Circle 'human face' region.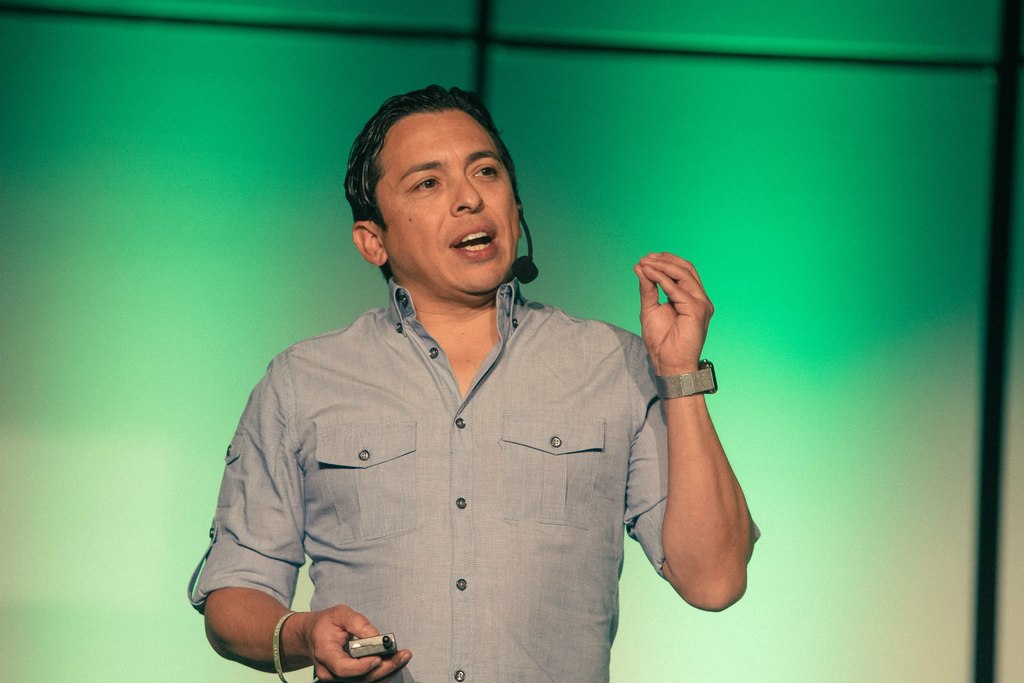
Region: 386, 113, 520, 293.
